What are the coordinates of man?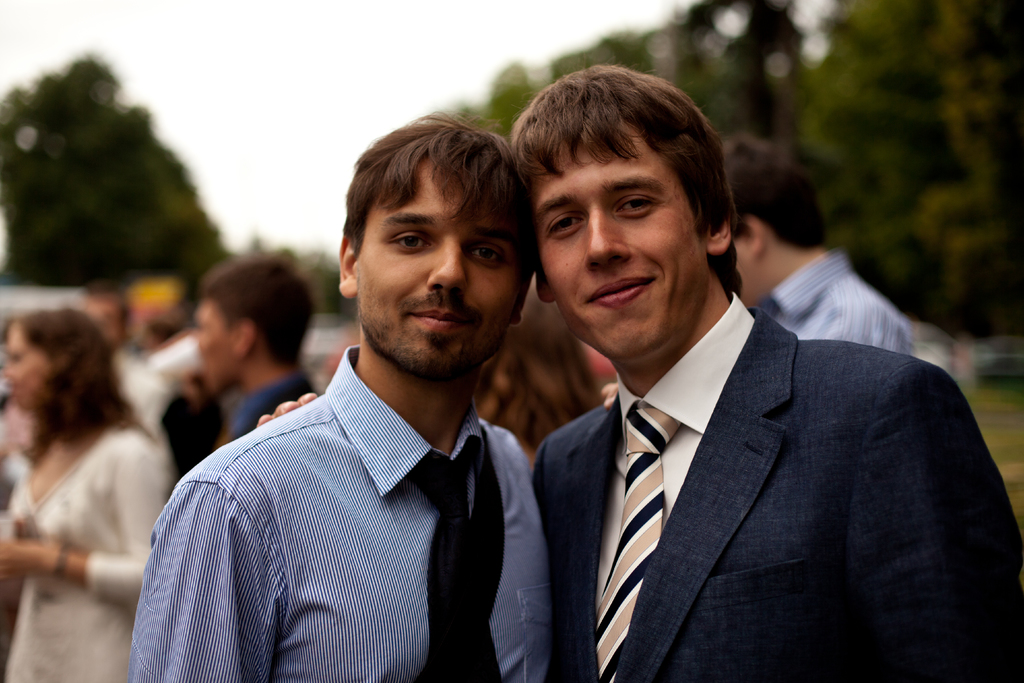
(736, 133, 916, 352).
